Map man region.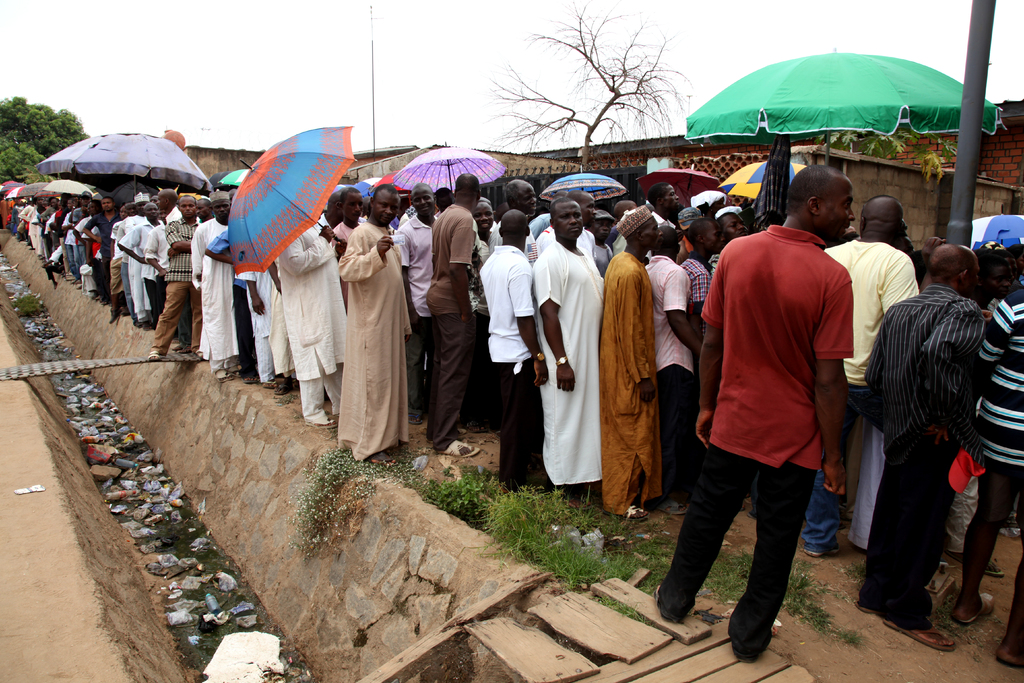
Mapped to (331,186,364,251).
